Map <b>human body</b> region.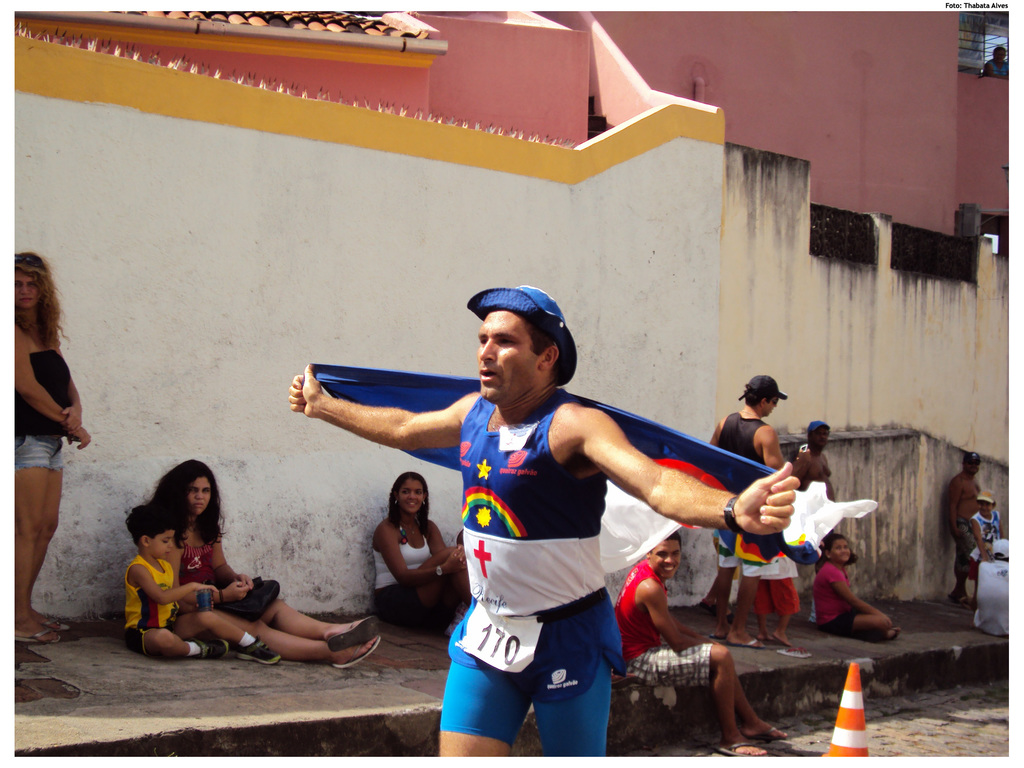
Mapped to [946, 447, 977, 606].
